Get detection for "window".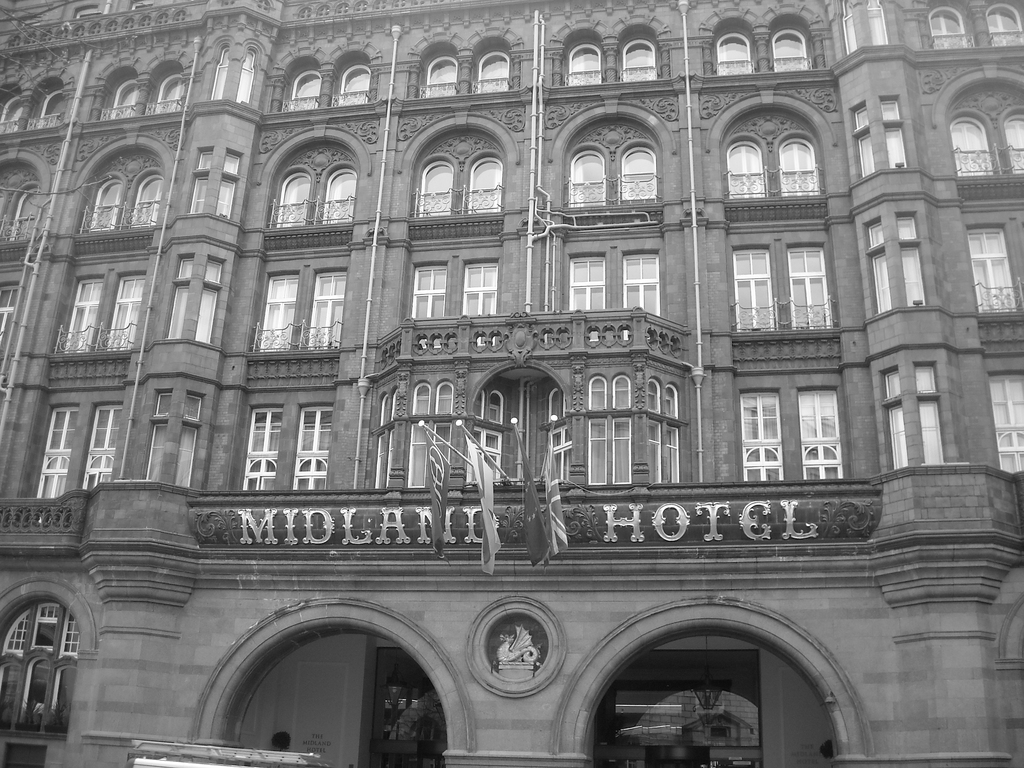
Detection: 59,134,173,233.
